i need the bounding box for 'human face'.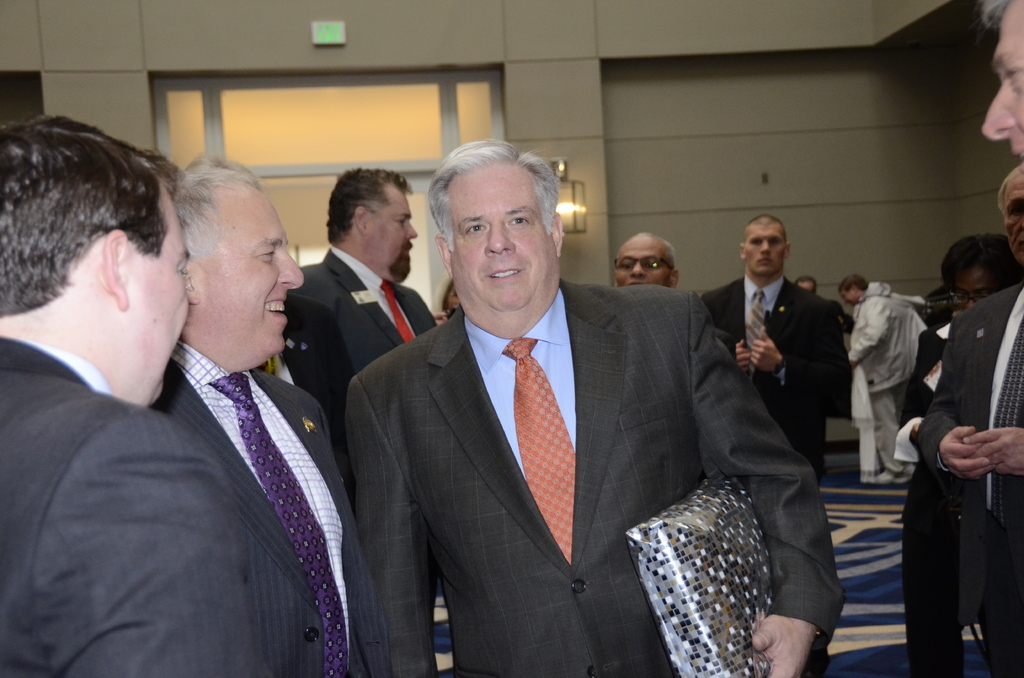
Here it is: bbox=(454, 165, 553, 305).
